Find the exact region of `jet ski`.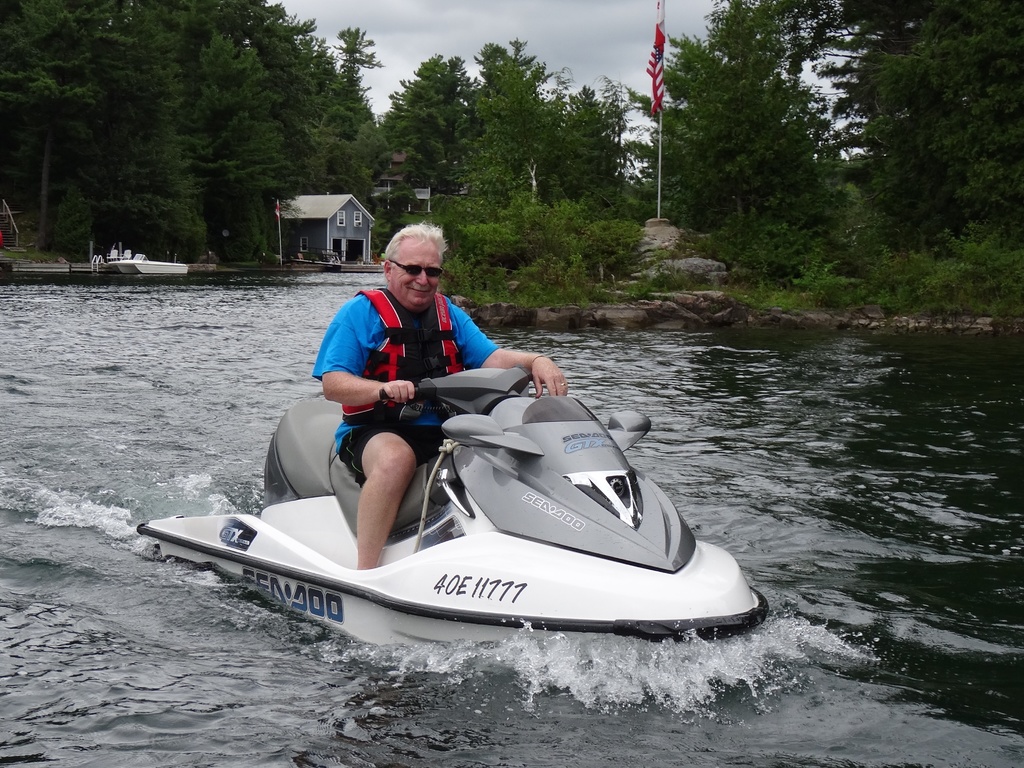
Exact region: x1=132, y1=365, x2=771, y2=644.
